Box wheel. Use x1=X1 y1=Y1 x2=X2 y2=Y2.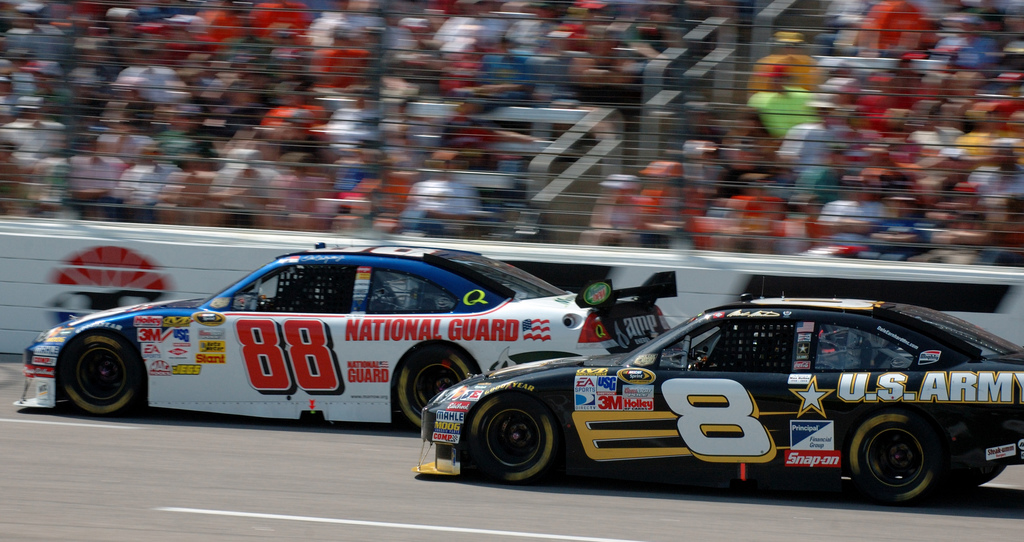
x1=841 y1=409 x2=947 y2=503.
